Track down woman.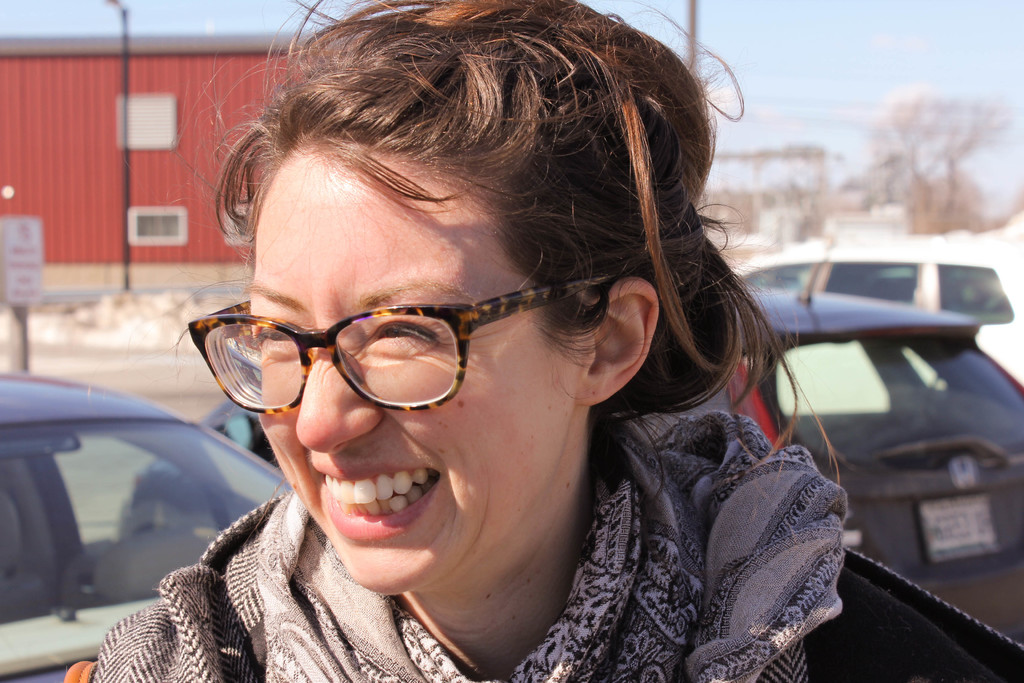
Tracked to (left=86, top=10, right=878, bottom=679).
